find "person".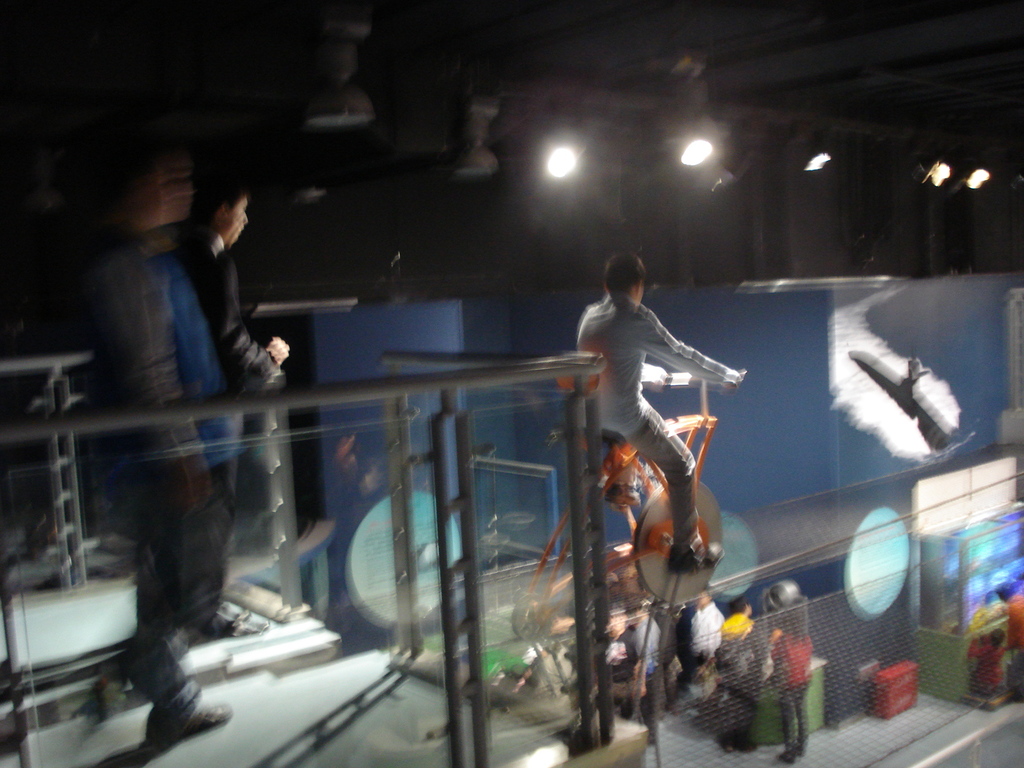
603,600,653,717.
